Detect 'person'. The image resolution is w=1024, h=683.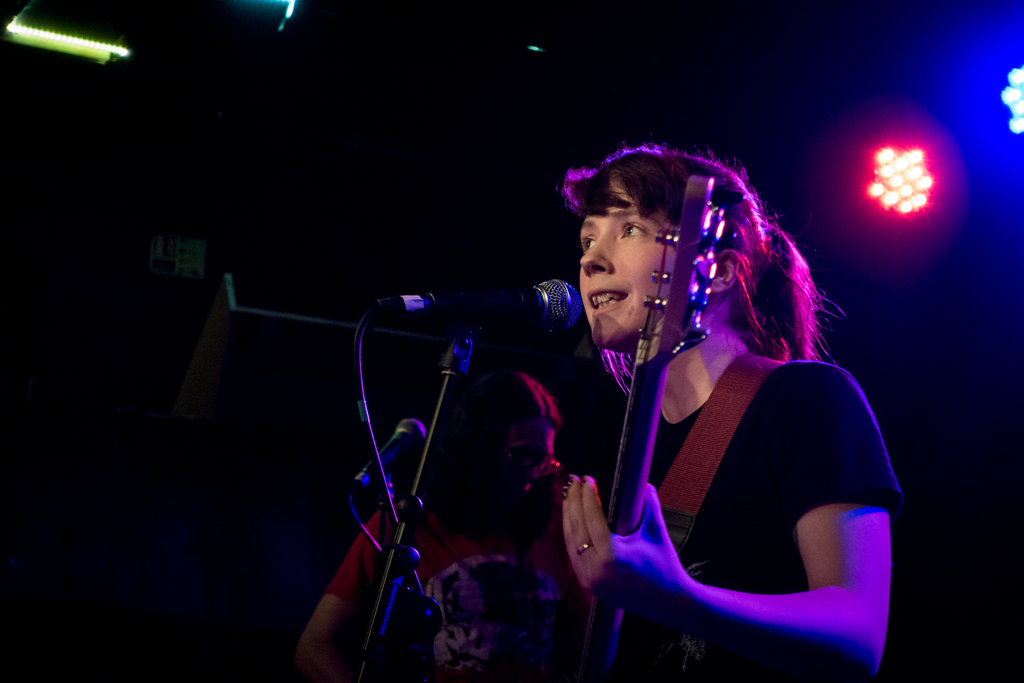
l=527, t=137, r=900, b=682.
